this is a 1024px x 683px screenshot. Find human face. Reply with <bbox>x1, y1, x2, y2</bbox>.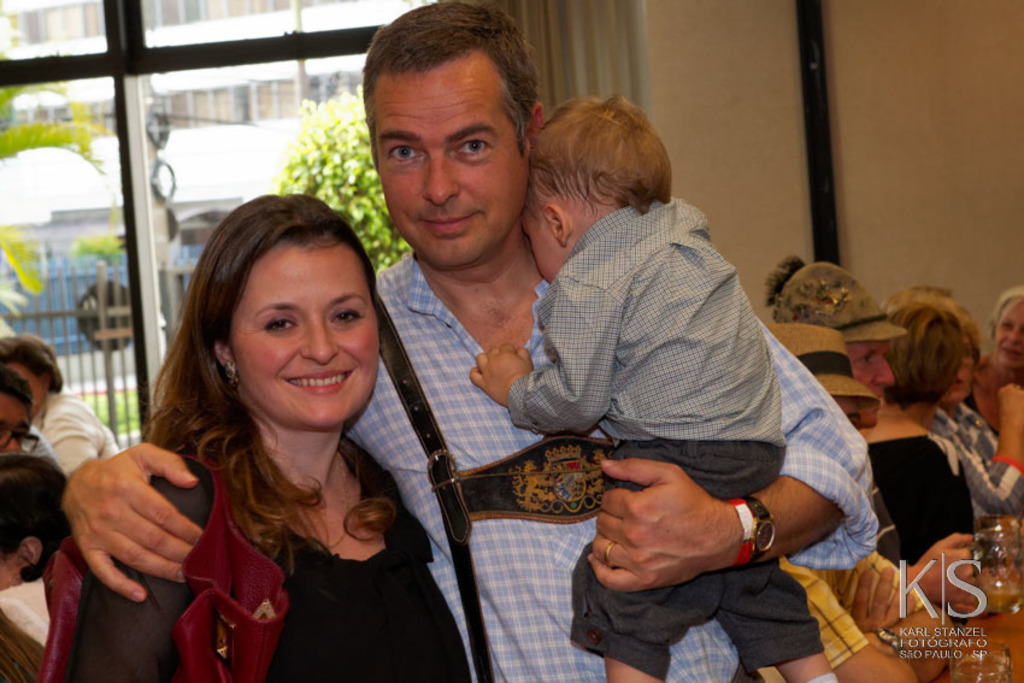
<bbox>231, 243, 384, 416</bbox>.
